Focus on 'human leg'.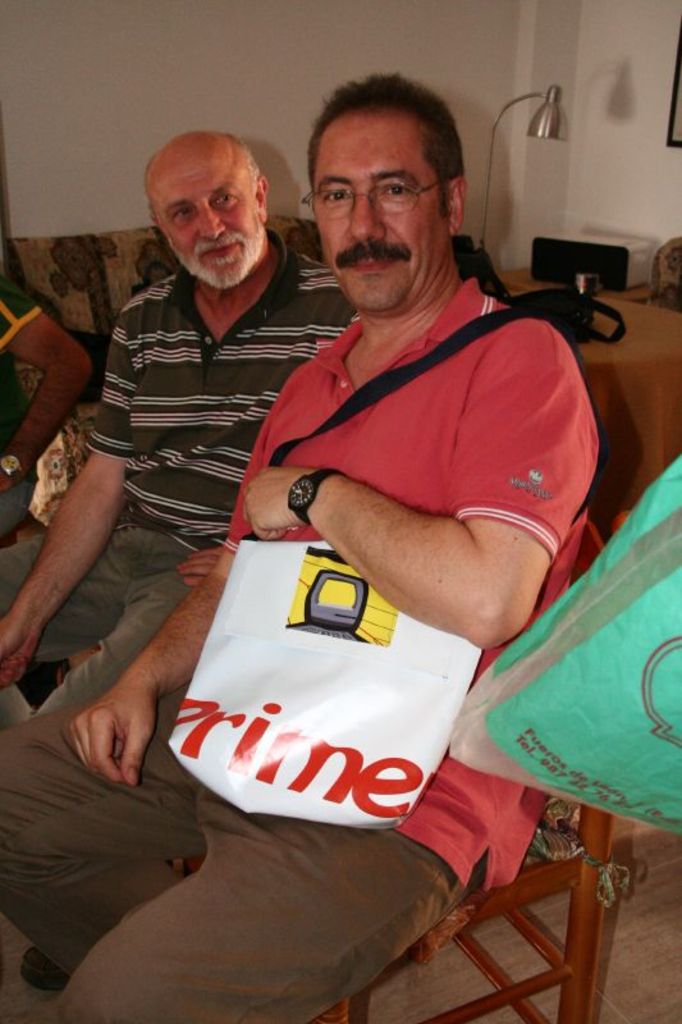
Focused at locate(0, 539, 138, 717).
